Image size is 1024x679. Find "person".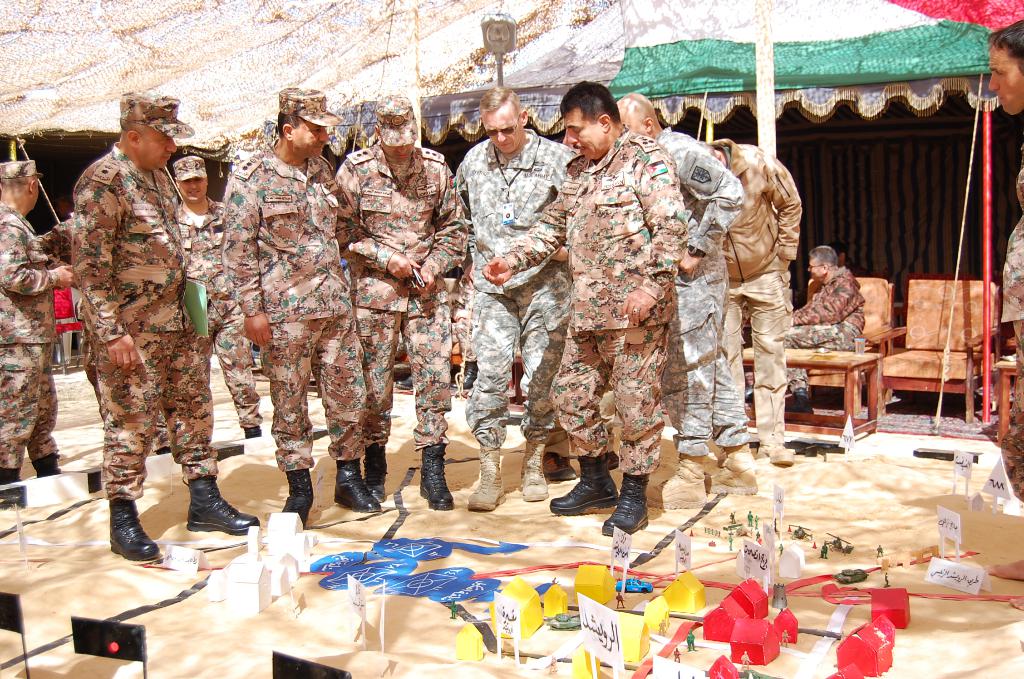
<bbox>670, 131, 805, 467</bbox>.
